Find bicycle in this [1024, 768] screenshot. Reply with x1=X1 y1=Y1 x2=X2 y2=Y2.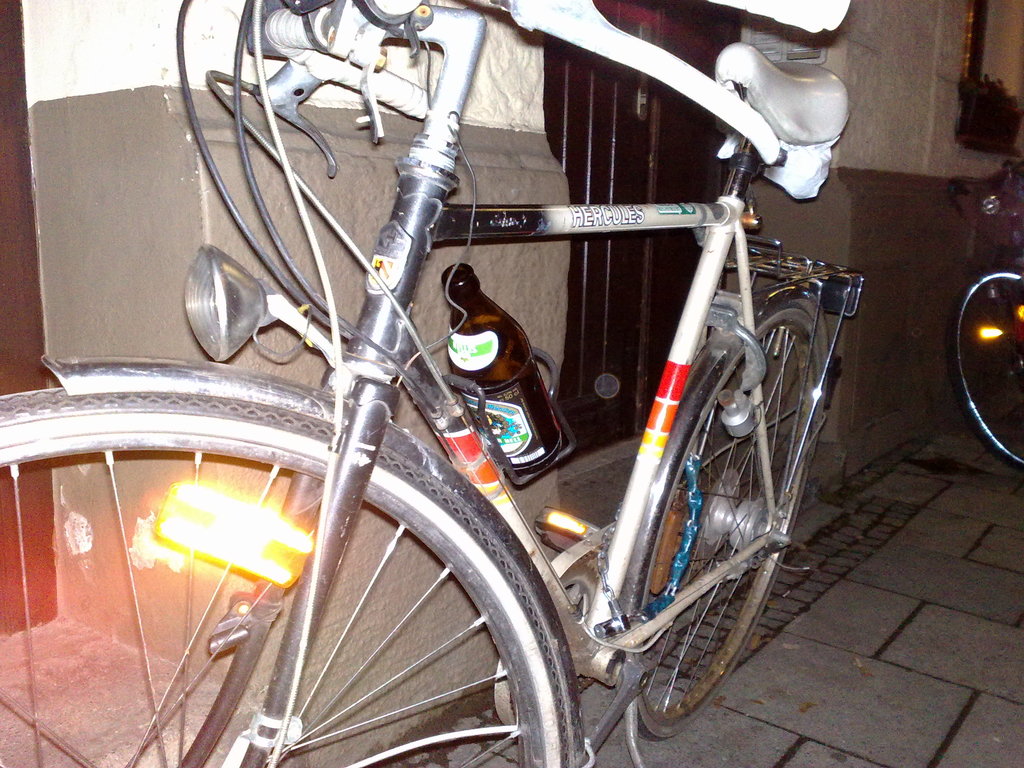
x1=954 y1=167 x2=1023 y2=467.
